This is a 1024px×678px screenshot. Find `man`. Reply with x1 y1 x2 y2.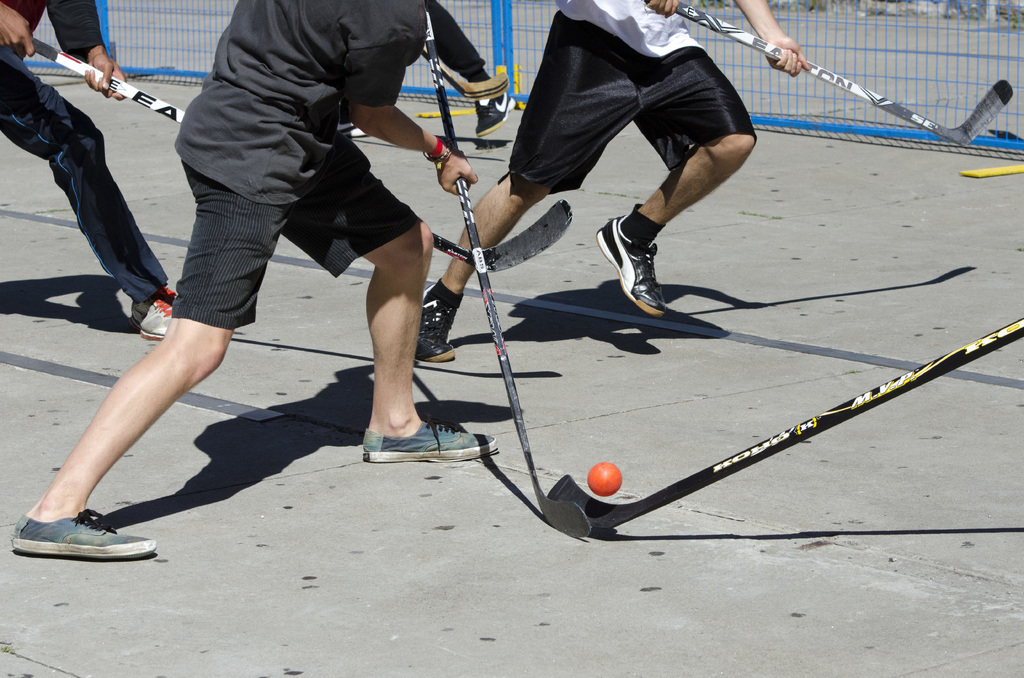
9 0 500 559.
